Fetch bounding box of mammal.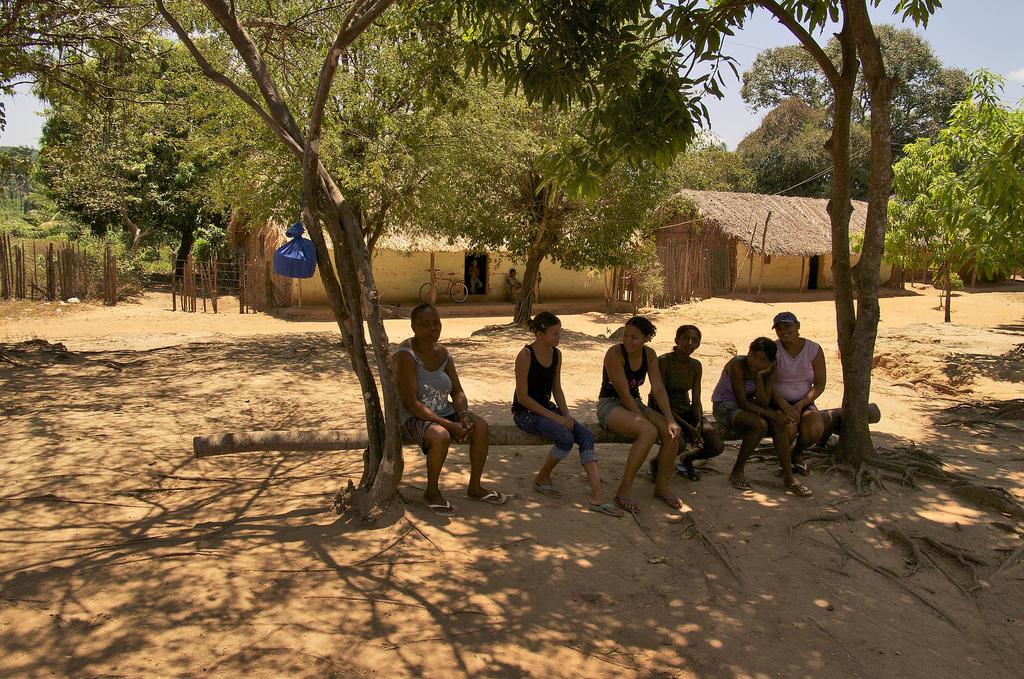
Bbox: <box>593,315,684,511</box>.
